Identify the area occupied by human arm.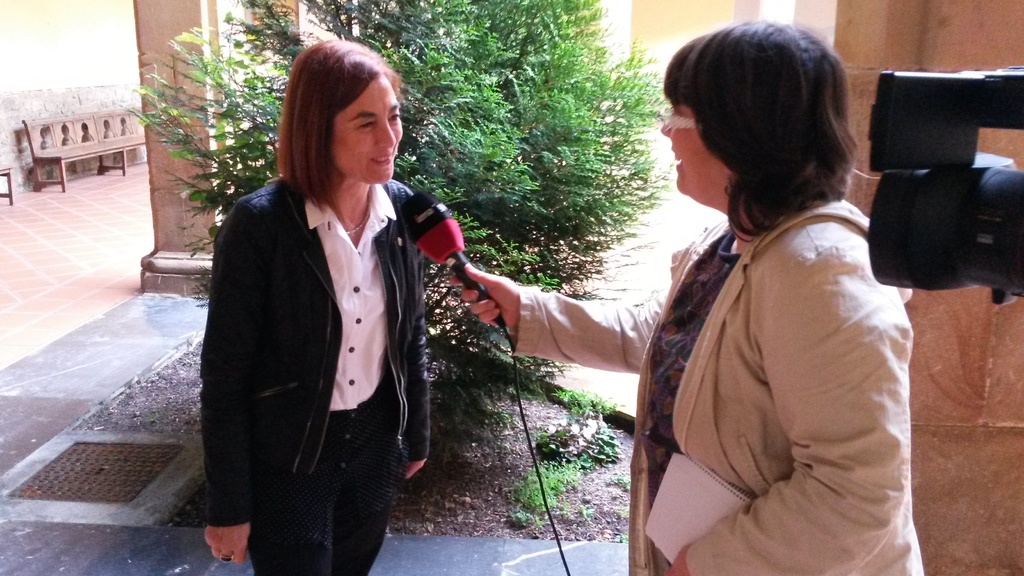
Area: box=[392, 179, 435, 488].
